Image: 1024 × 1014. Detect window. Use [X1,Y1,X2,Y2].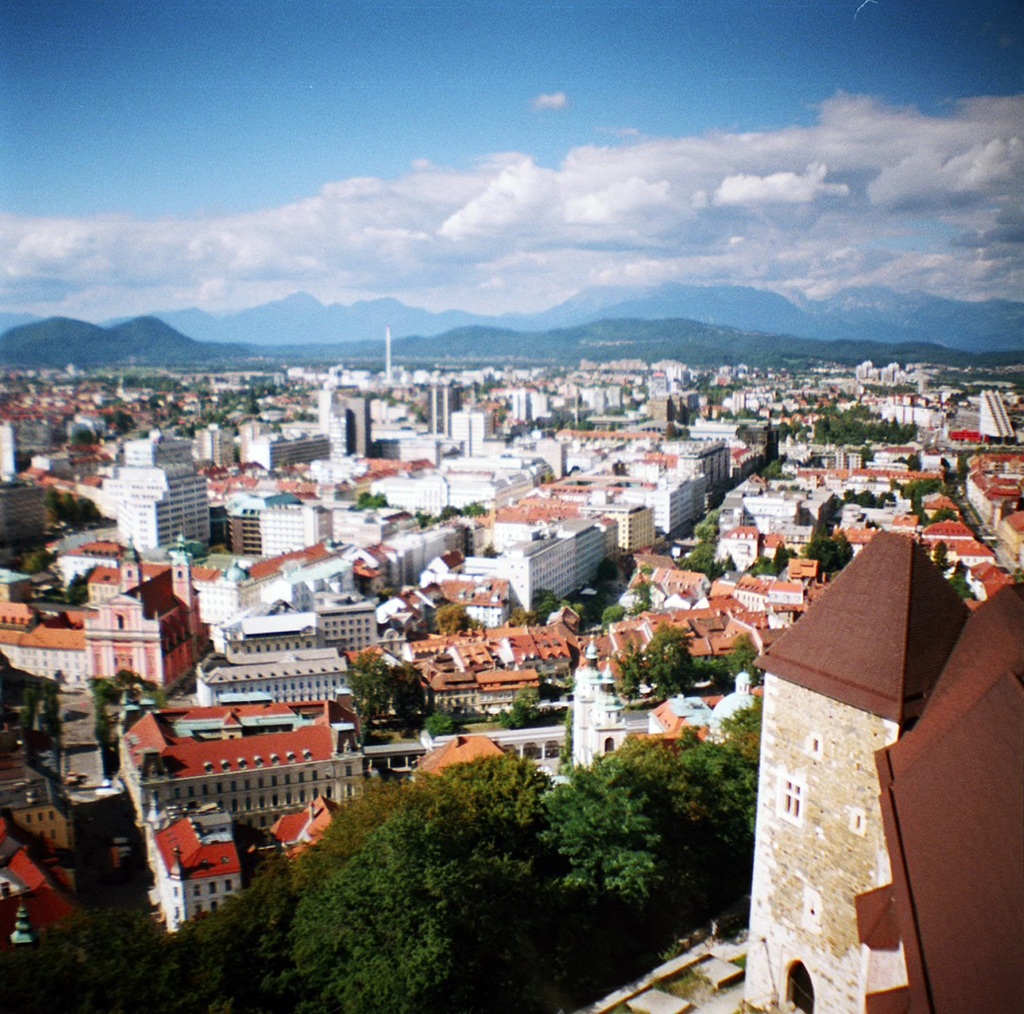
[606,733,613,753].
